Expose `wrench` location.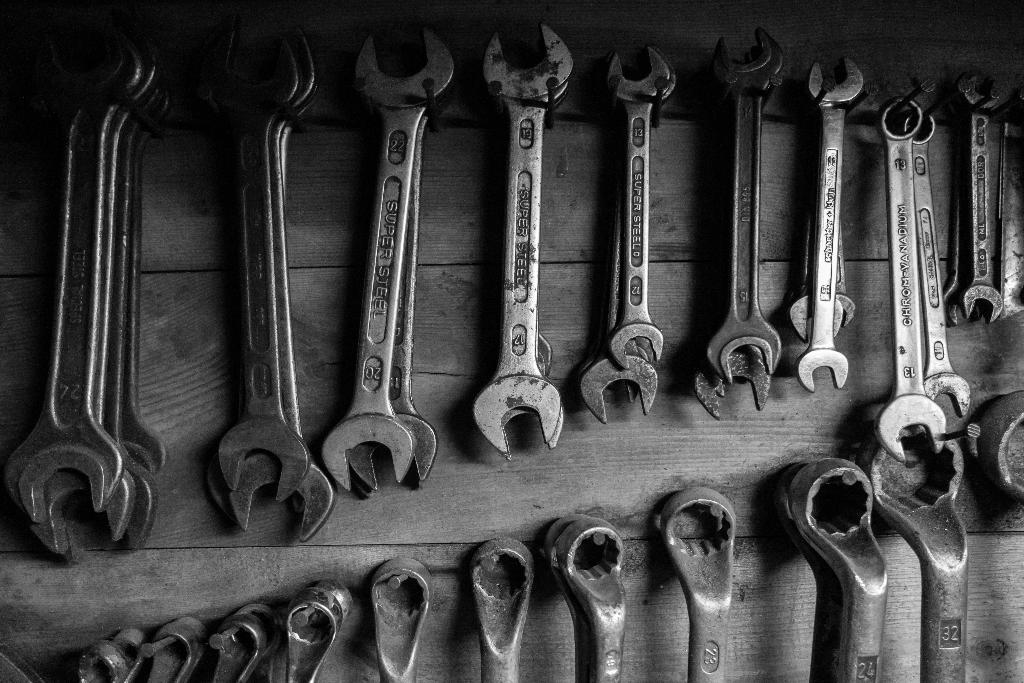
Exposed at (left=977, top=388, right=1023, bottom=498).
